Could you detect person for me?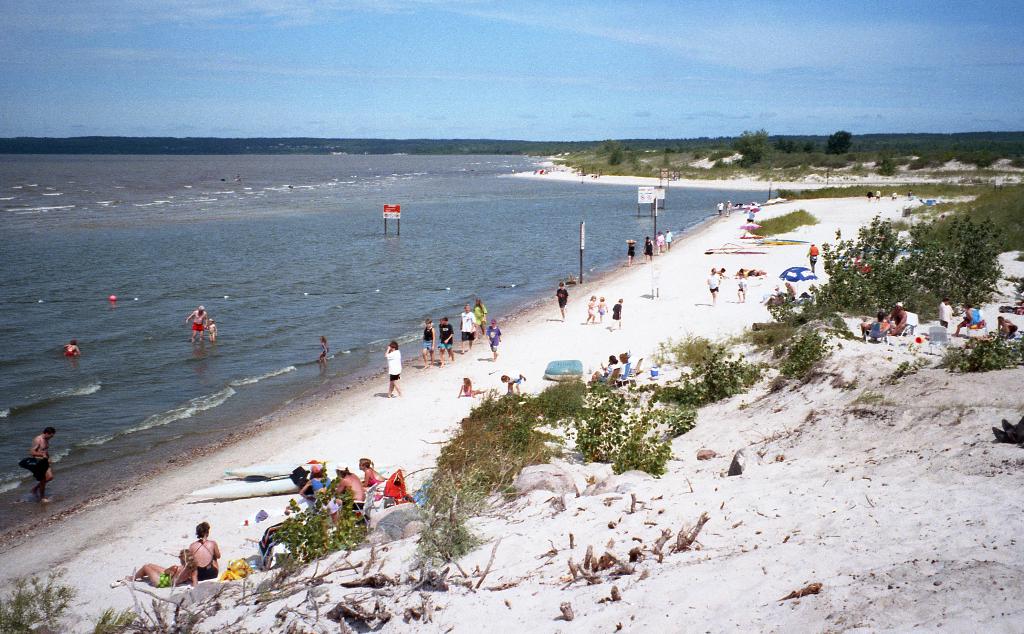
Detection result: select_region(355, 456, 390, 484).
